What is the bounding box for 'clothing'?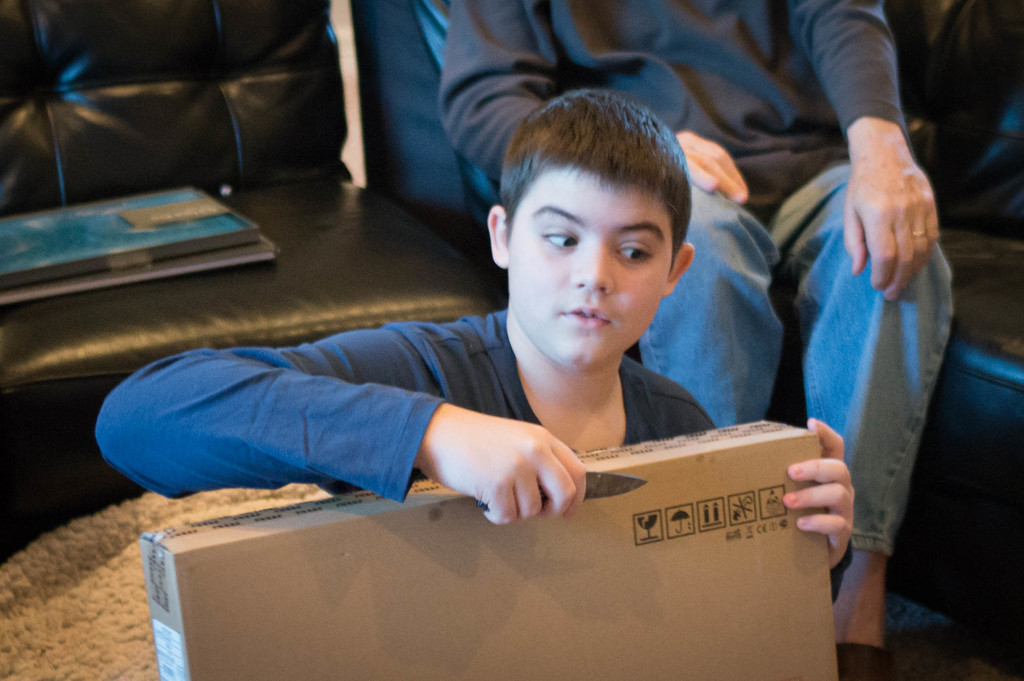
Rect(93, 309, 852, 604).
